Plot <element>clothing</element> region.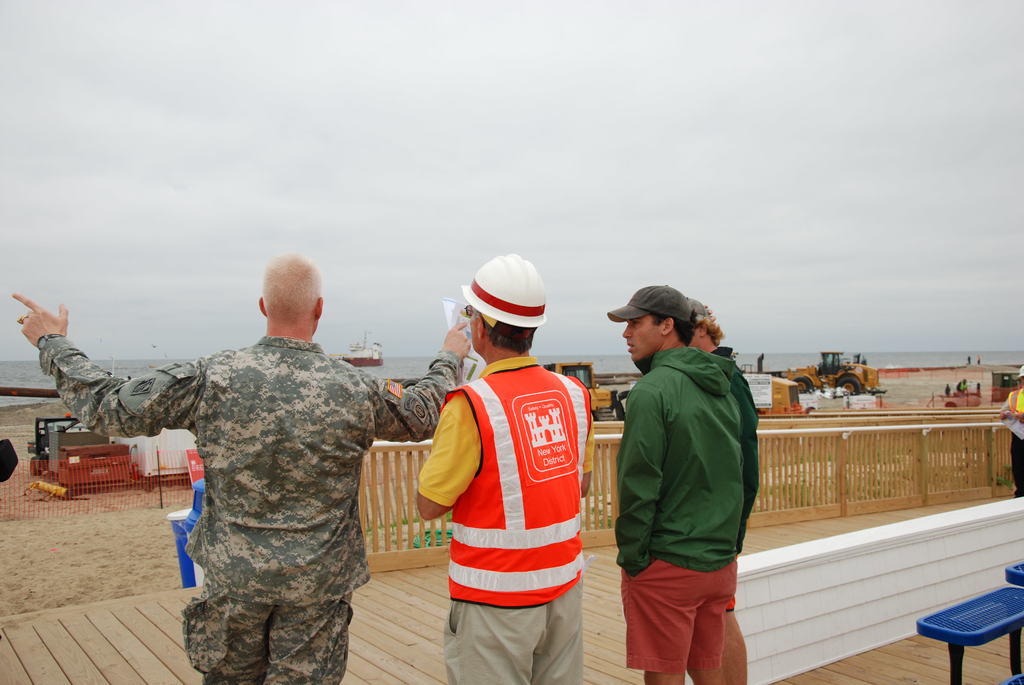
Plotted at (left=415, top=352, right=610, bottom=649).
